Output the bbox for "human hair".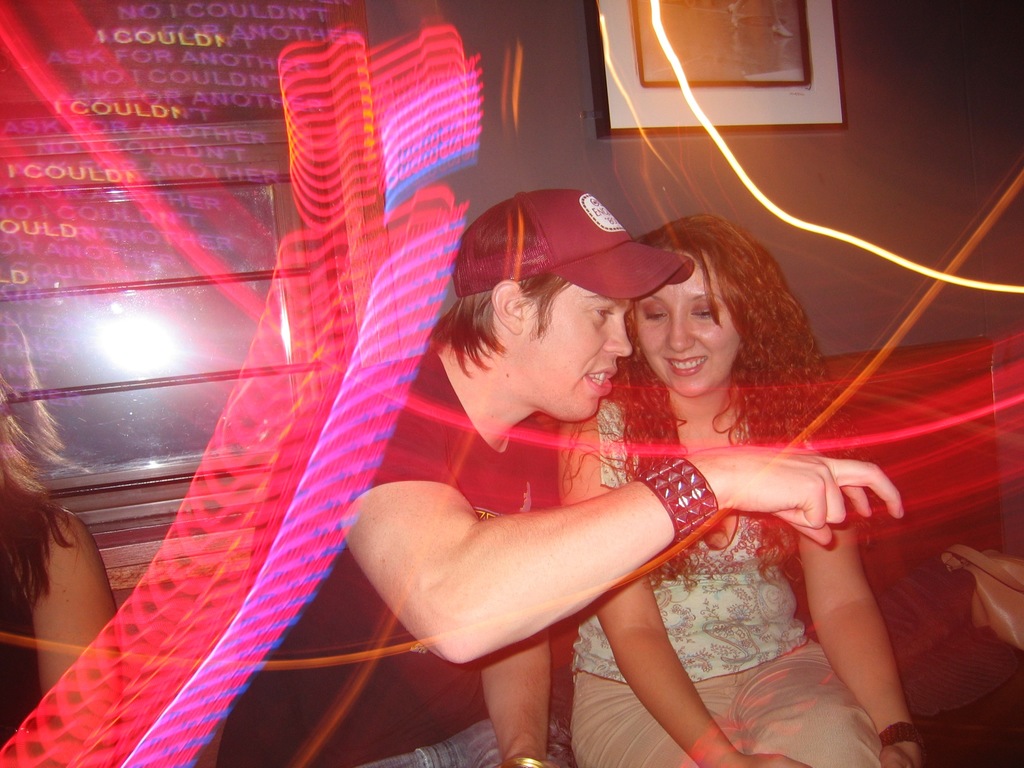
428, 269, 578, 377.
